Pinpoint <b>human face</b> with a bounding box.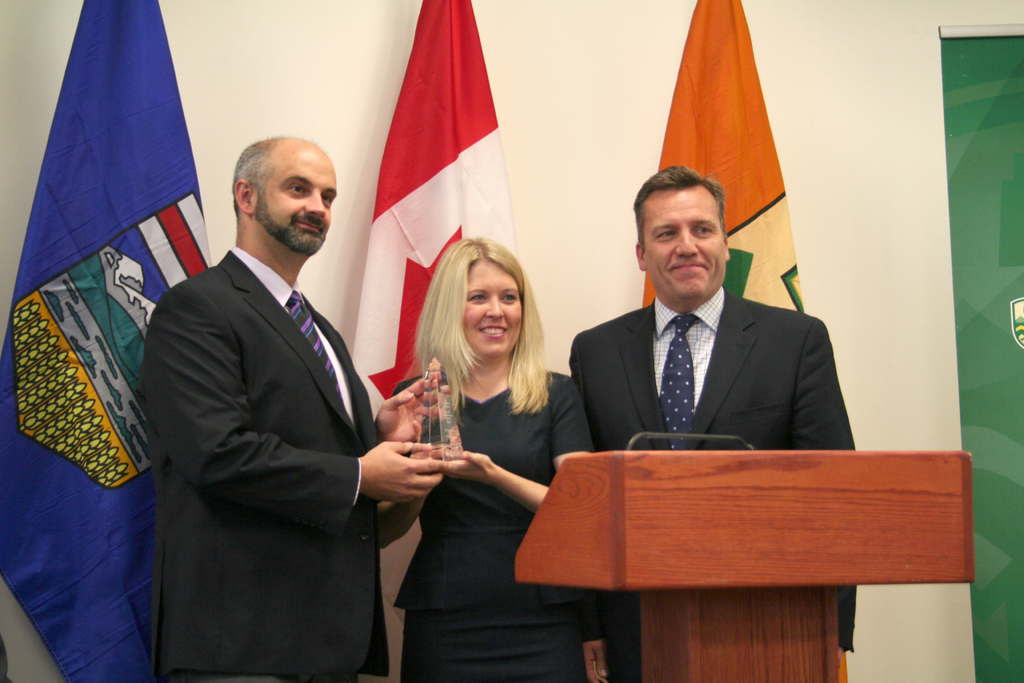
259:138:334:249.
